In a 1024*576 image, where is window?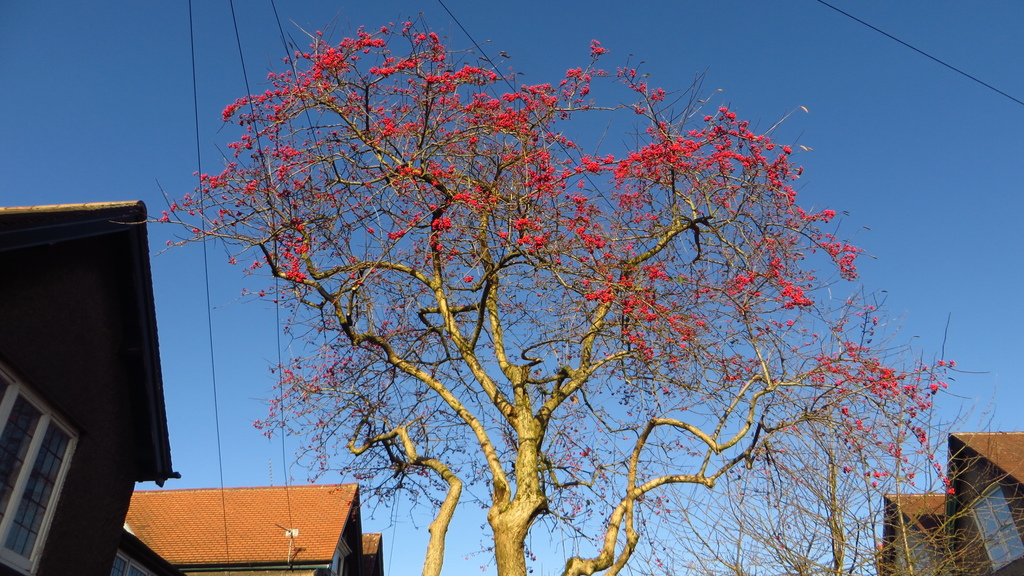
crop(964, 478, 1023, 574).
